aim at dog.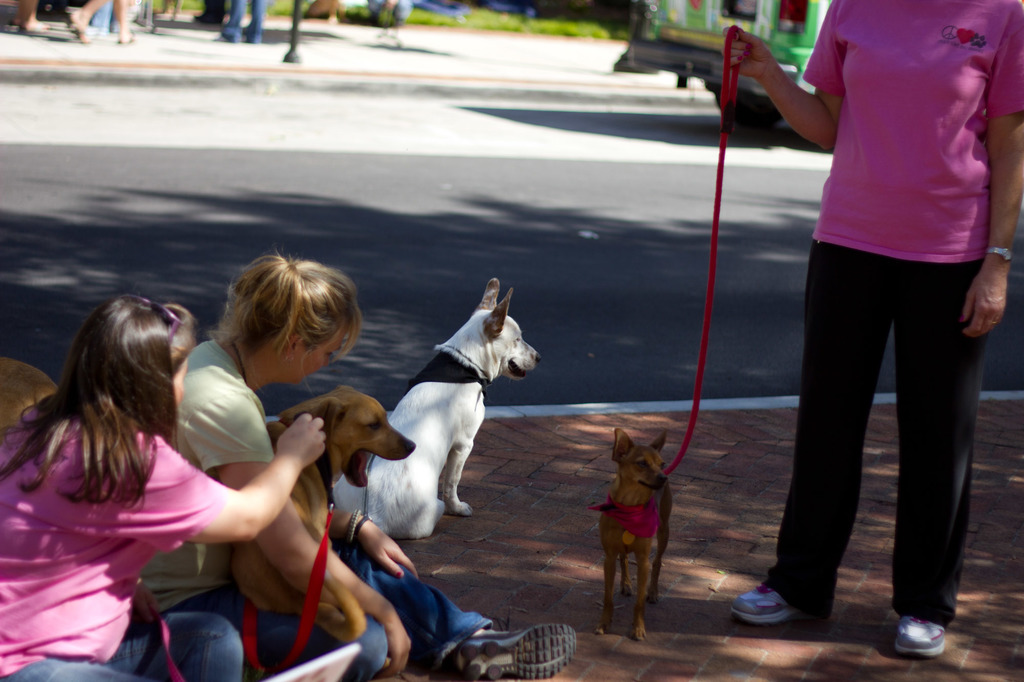
Aimed at x1=596, y1=429, x2=677, y2=646.
